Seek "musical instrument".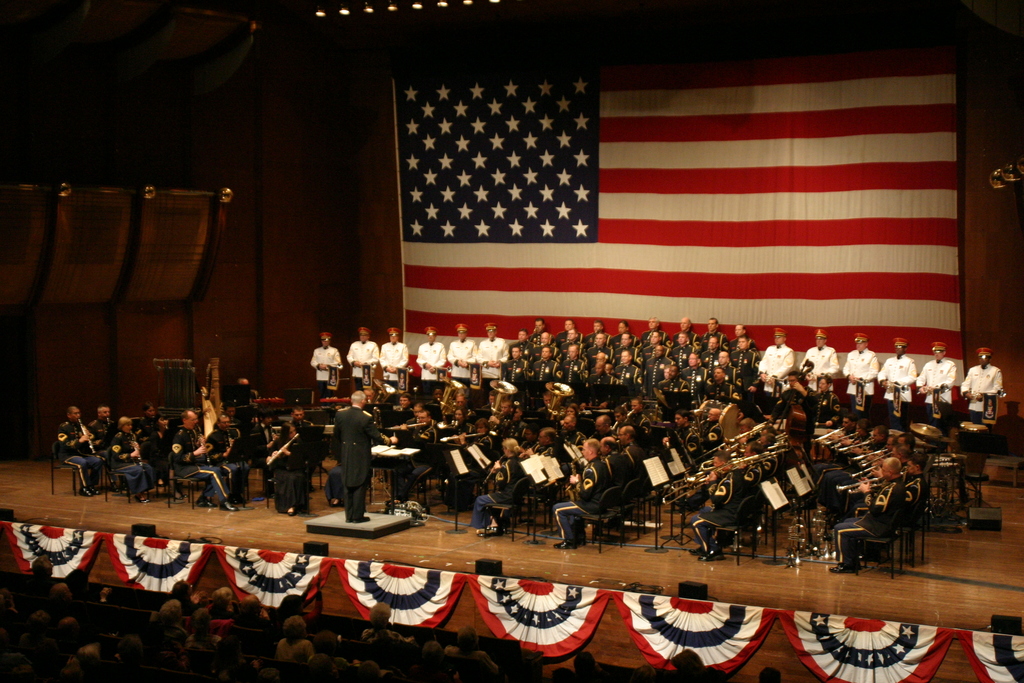
[left=437, top=375, right=470, bottom=417].
